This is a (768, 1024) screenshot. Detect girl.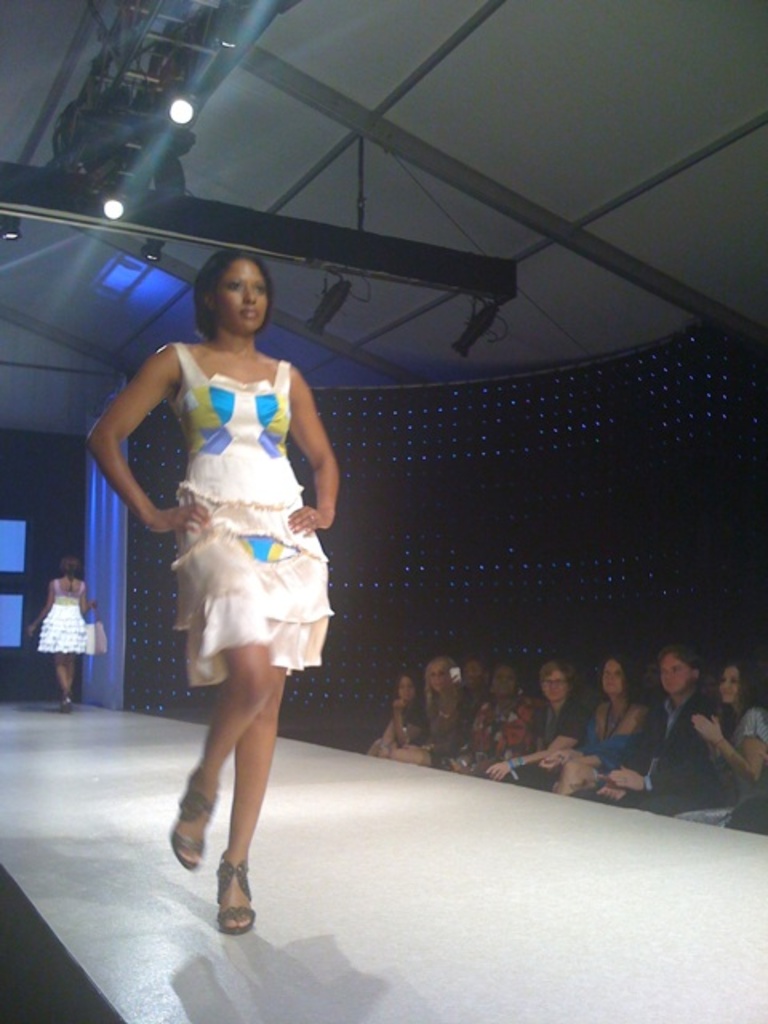
locate(366, 675, 429, 758).
